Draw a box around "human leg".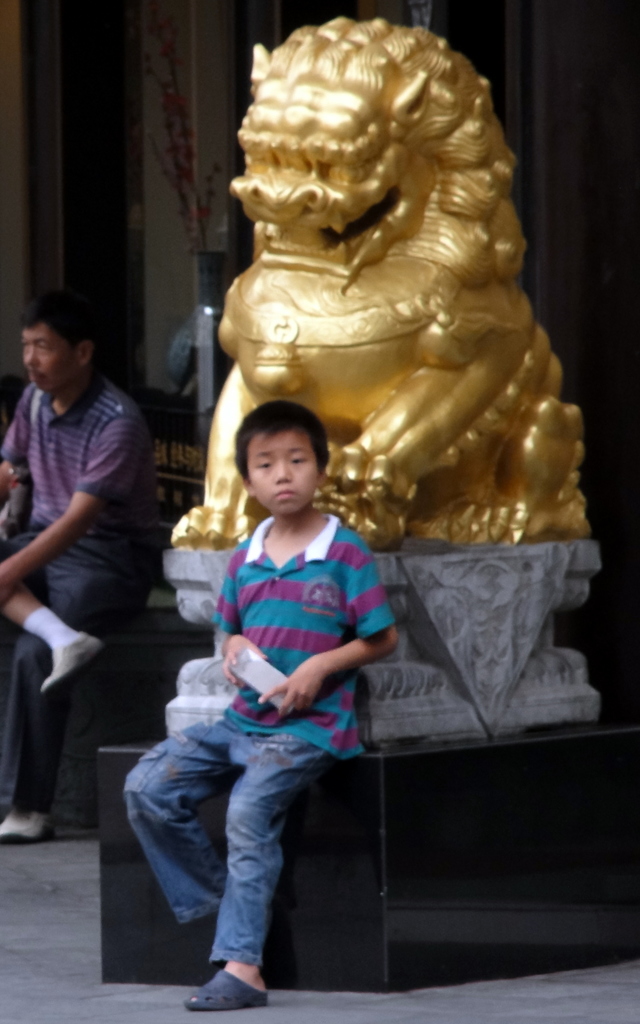
{"x1": 142, "y1": 727, "x2": 225, "y2": 916}.
